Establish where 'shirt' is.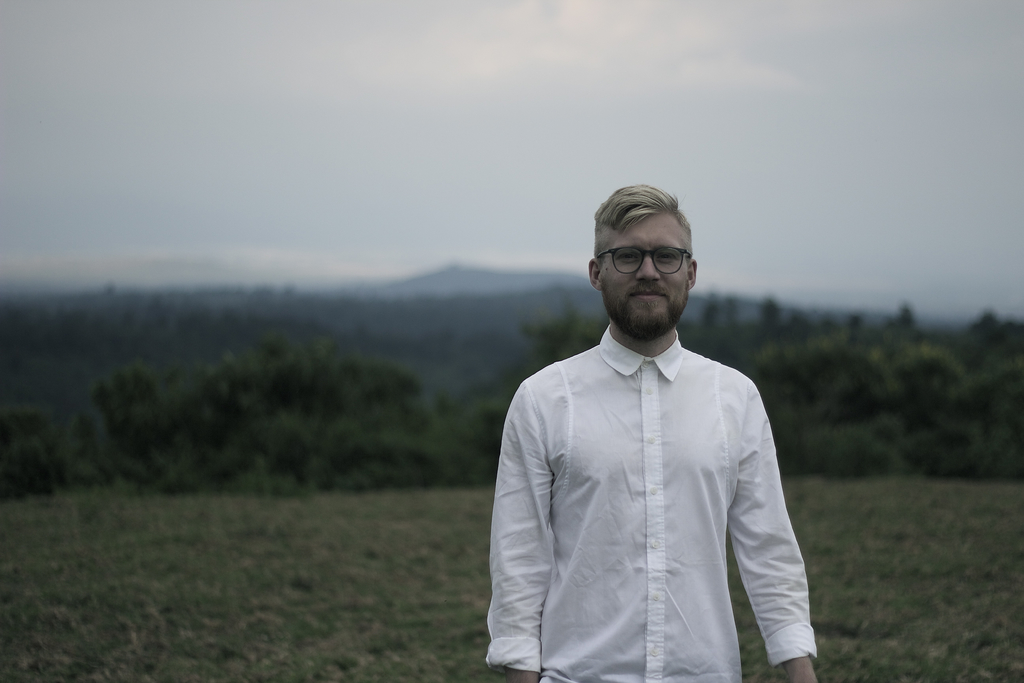
Established at [x1=484, y1=322, x2=819, y2=682].
